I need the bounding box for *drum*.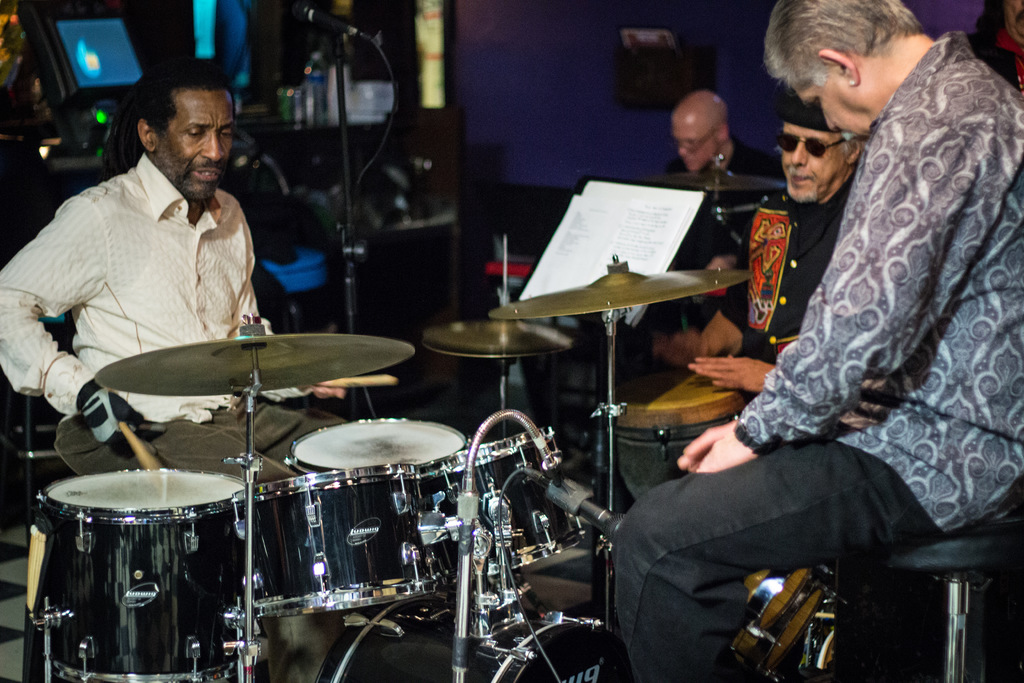
Here it is: BBox(431, 428, 586, 580).
